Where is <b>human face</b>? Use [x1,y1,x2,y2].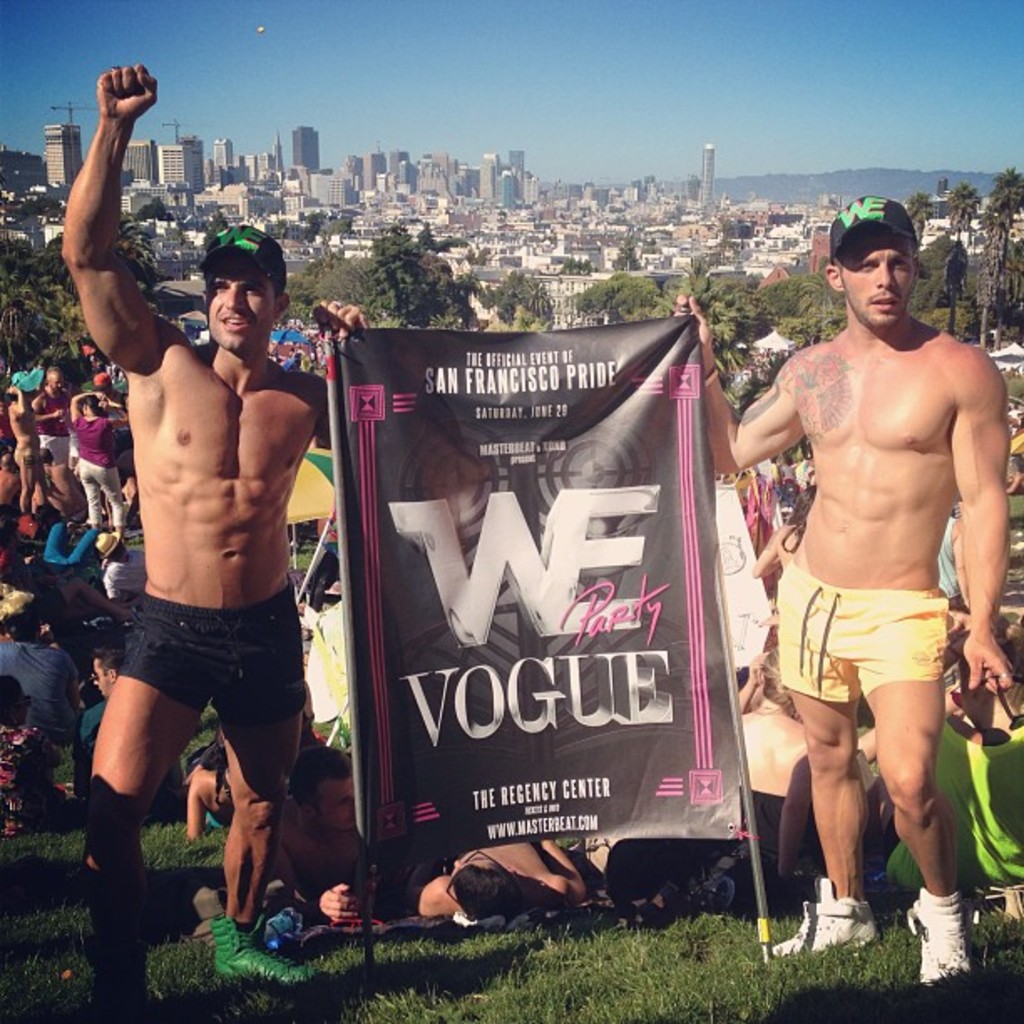
[318,775,351,830].
